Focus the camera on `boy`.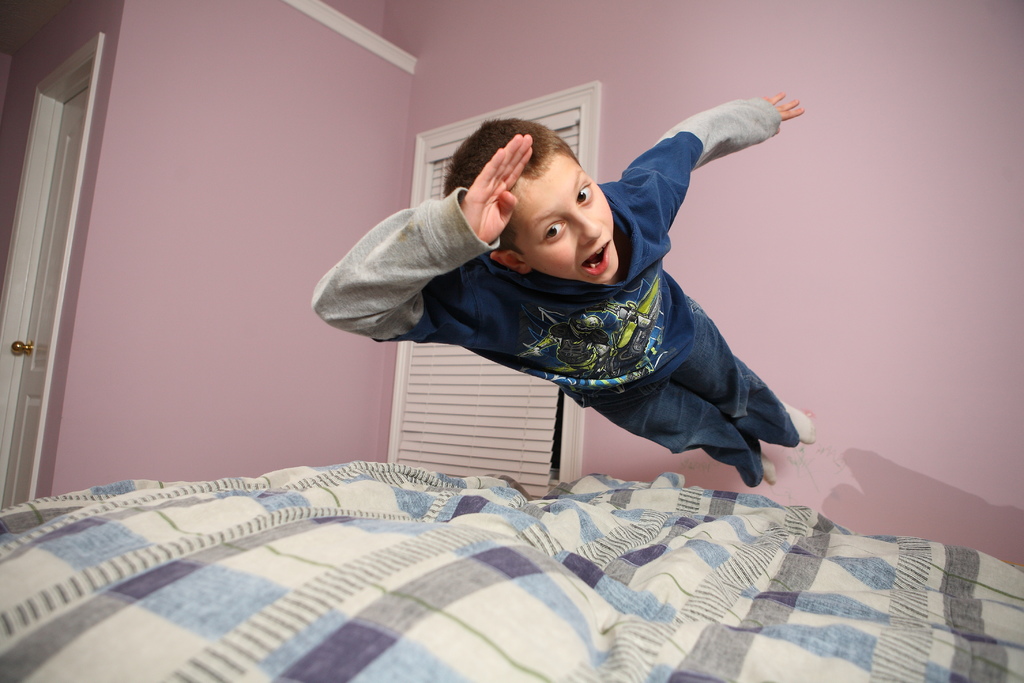
Focus region: rect(362, 75, 809, 496).
